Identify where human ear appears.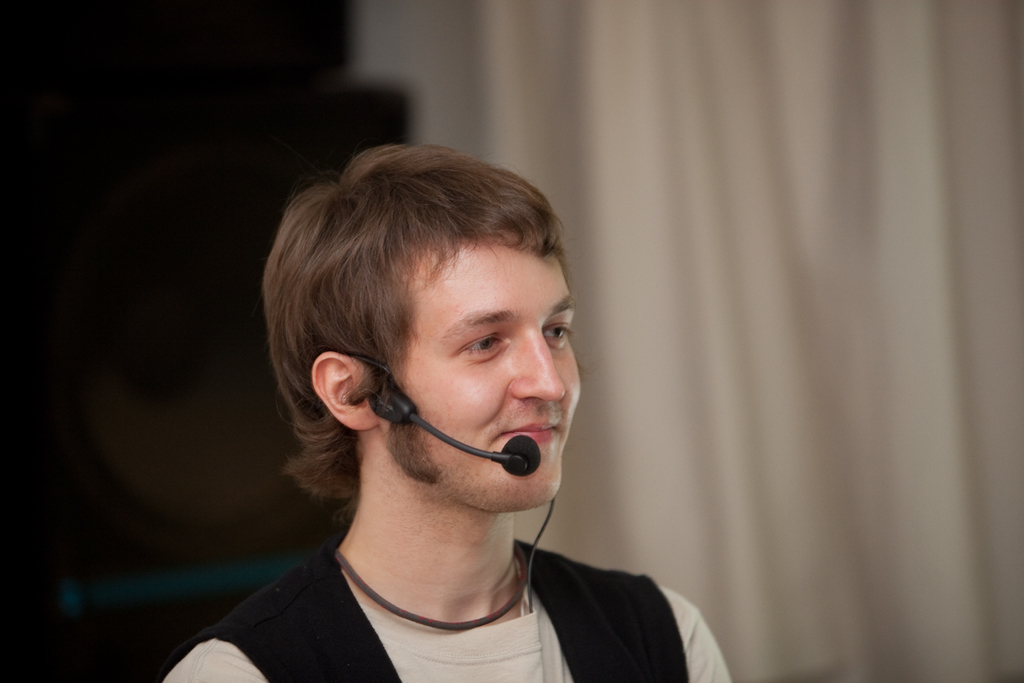
Appears at (left=313, top=353, right=379, bottom=434).
